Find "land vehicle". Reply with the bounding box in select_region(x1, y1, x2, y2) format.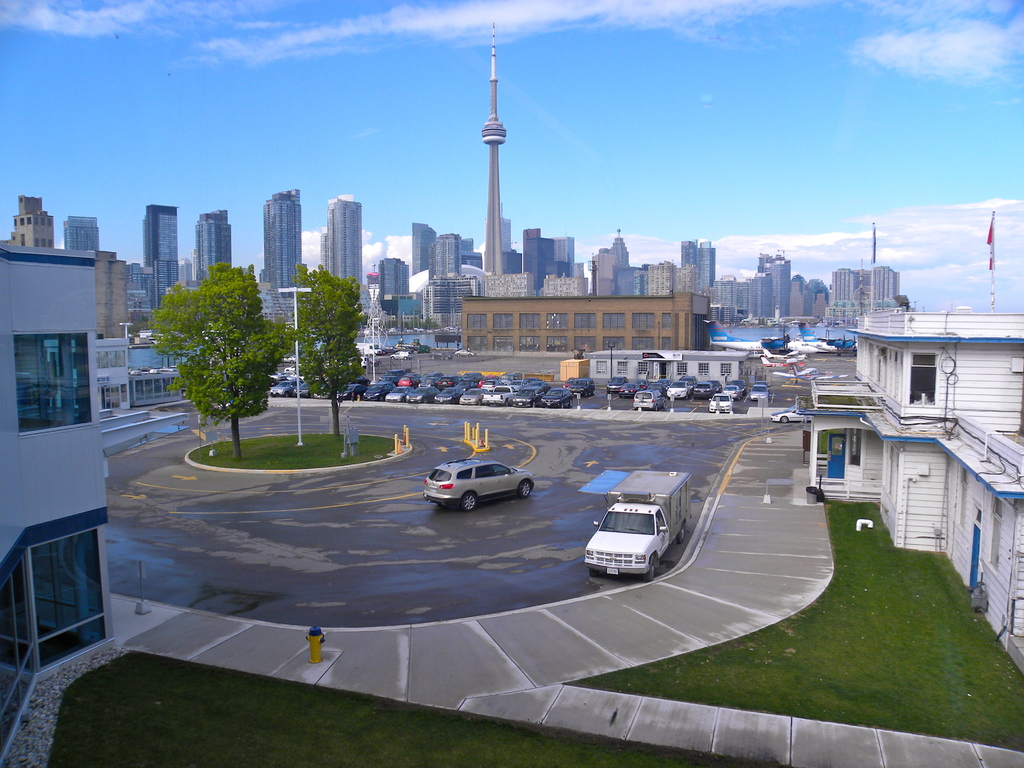
select_region(462, 379, 479, 390).
